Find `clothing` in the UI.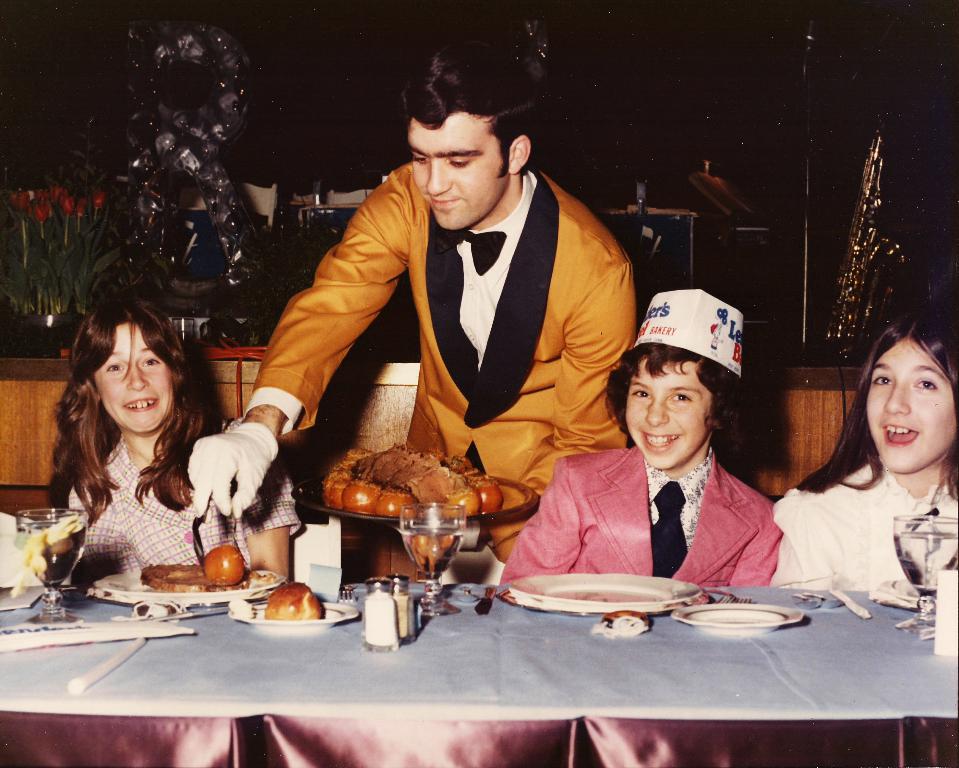
UI element at (286, 120, 644, 512).
